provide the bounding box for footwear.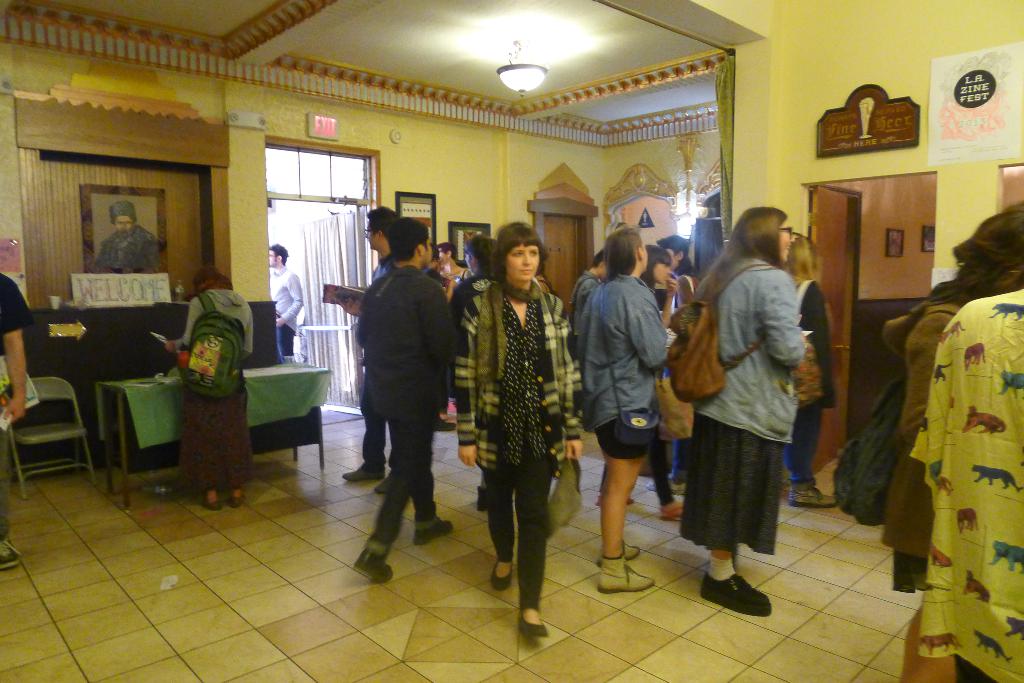
{"left": 657, "top": 502, "right": 687, "bottom": 519}.
